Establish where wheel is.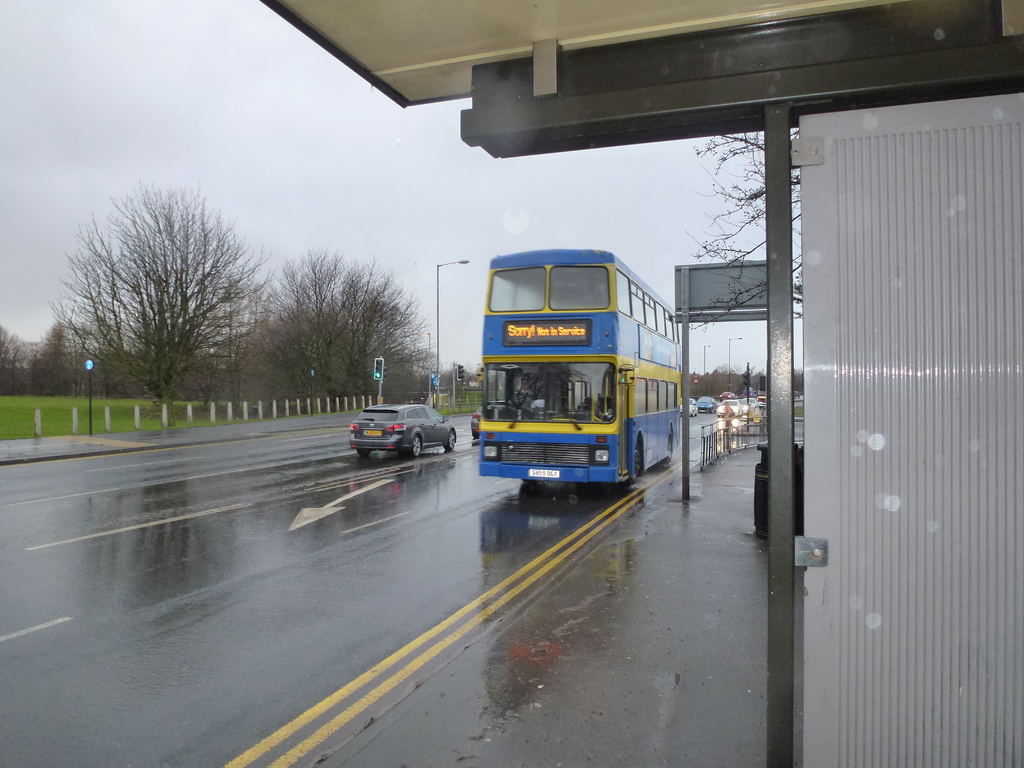
Established at <region>627, 440, 647, 479</region>.
